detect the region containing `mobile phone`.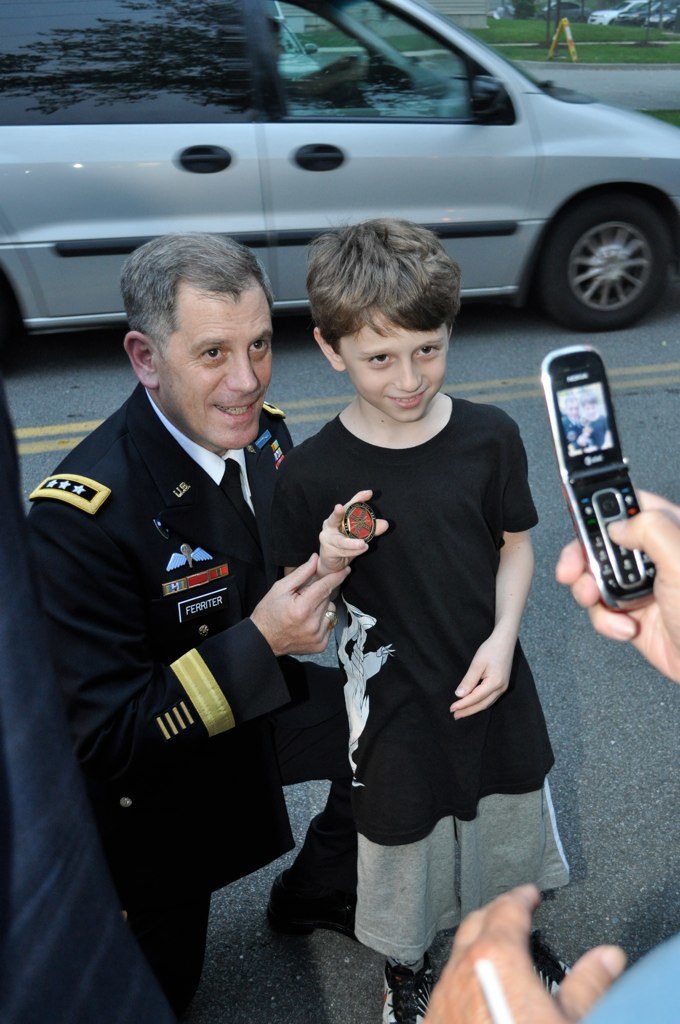
[537, 344, 659, 613].
